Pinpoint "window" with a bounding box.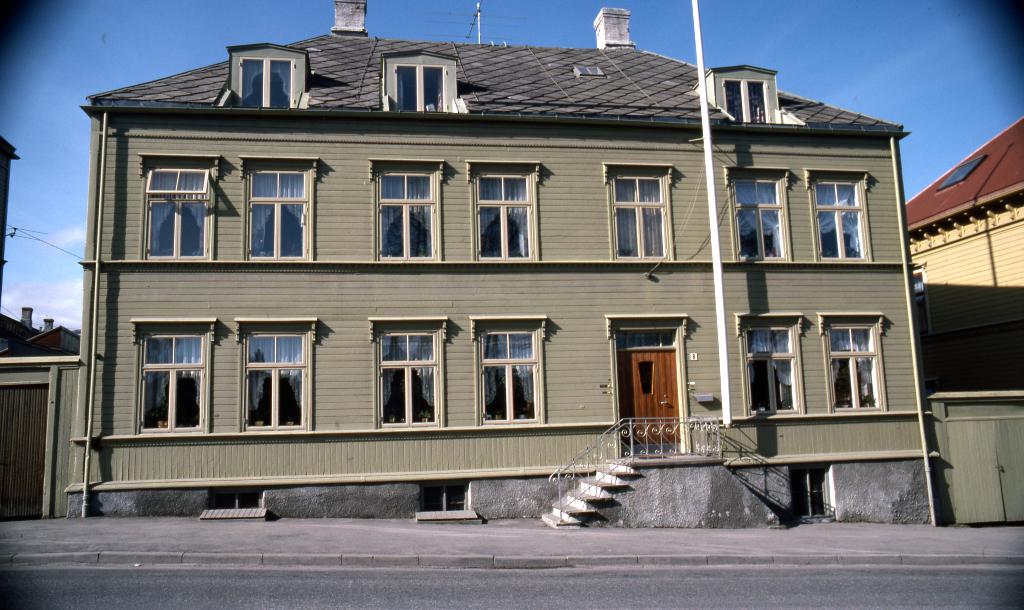
bbox=[468, 163, 543, 261].
